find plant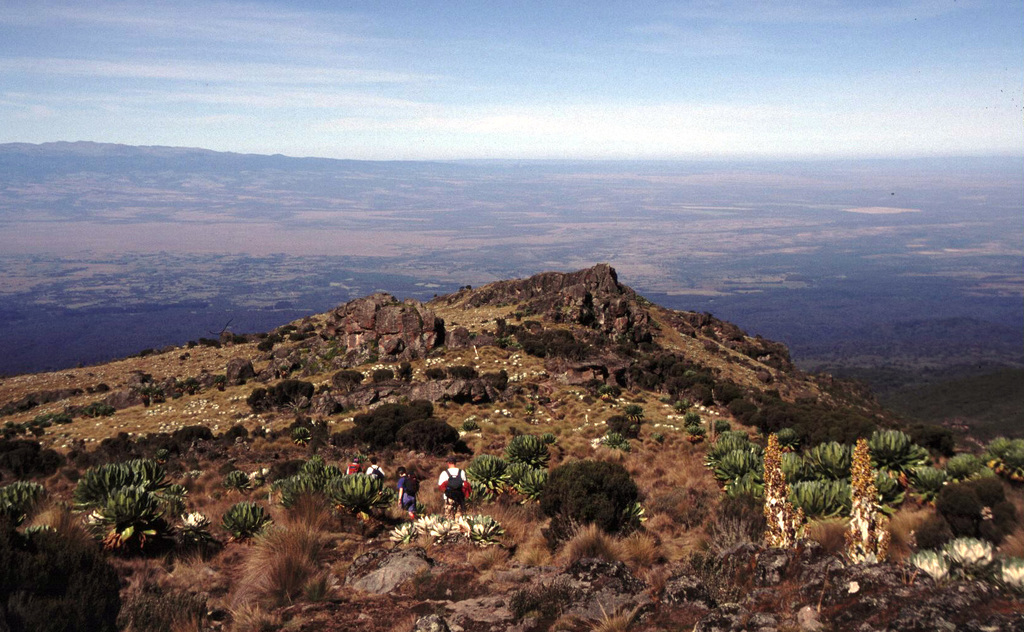
476/283/493/293
